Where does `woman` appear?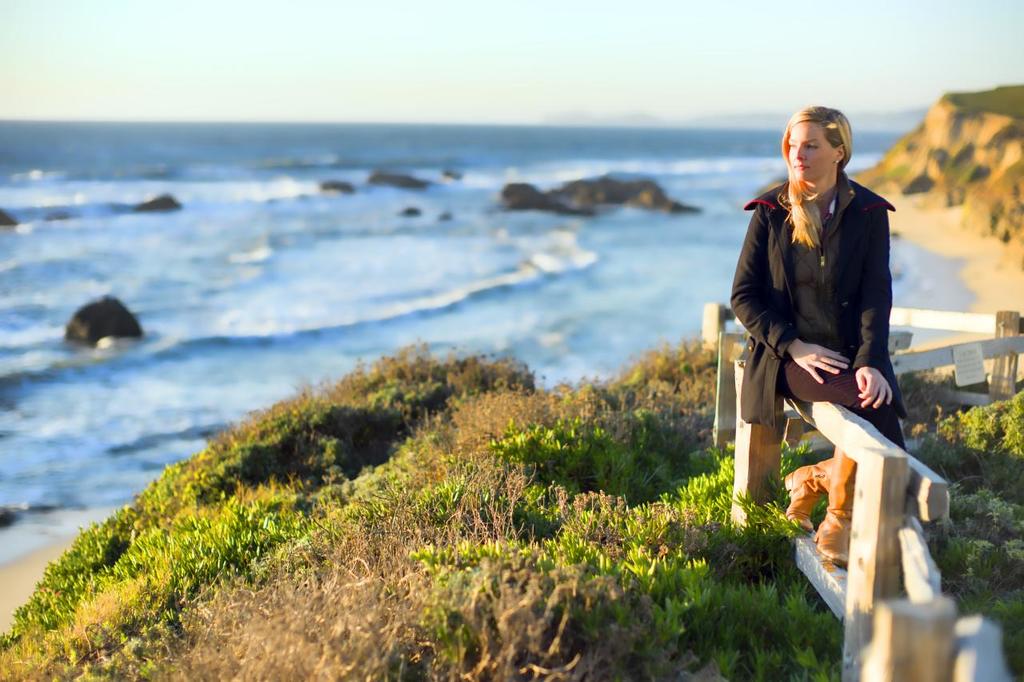
Appears at <bbox>726, 98, 905, 564</bbox>.
